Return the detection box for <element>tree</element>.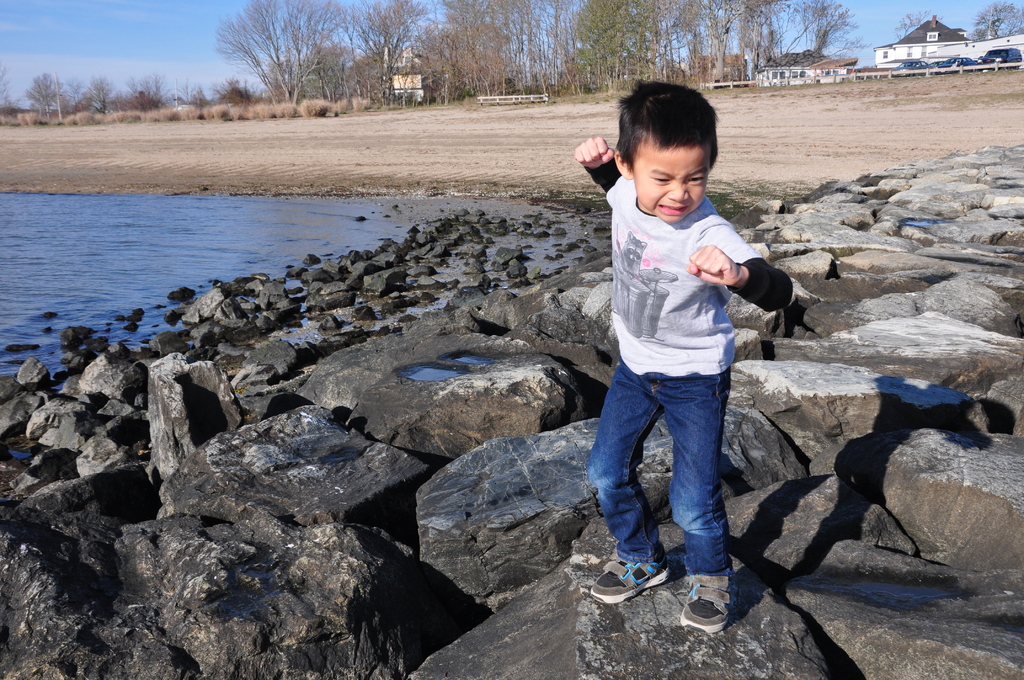
216, 0, 346, 106.
